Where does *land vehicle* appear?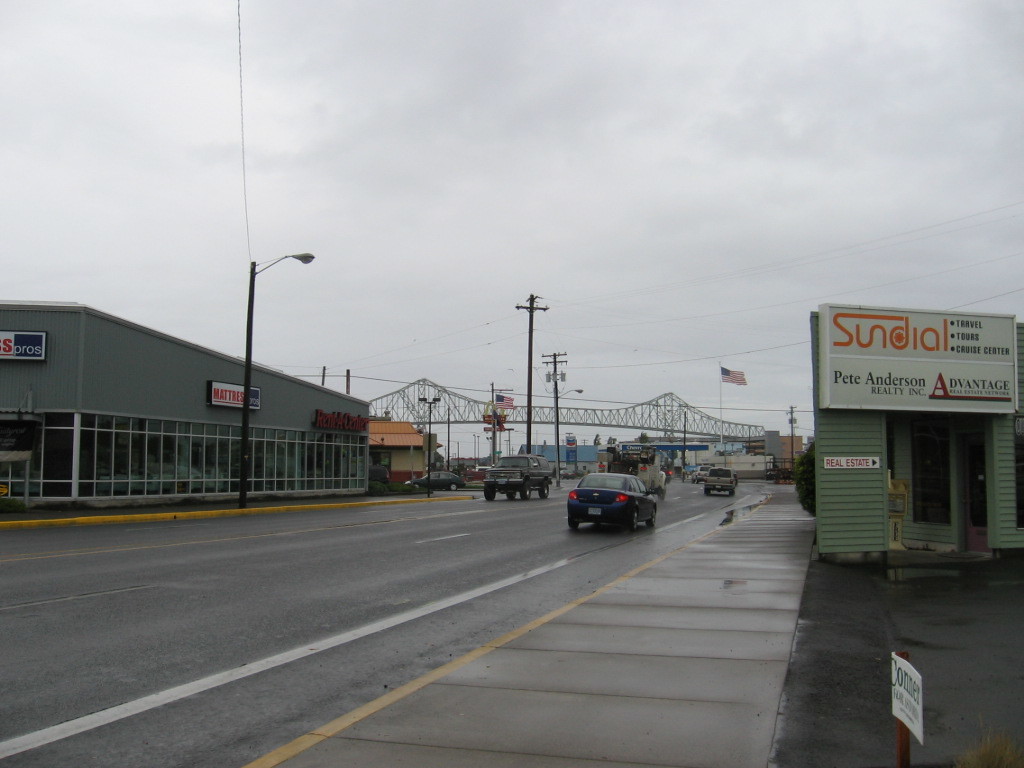
Appears at {"x1": 707, "y1": 464, "x2": 737, "y2": 491}.
